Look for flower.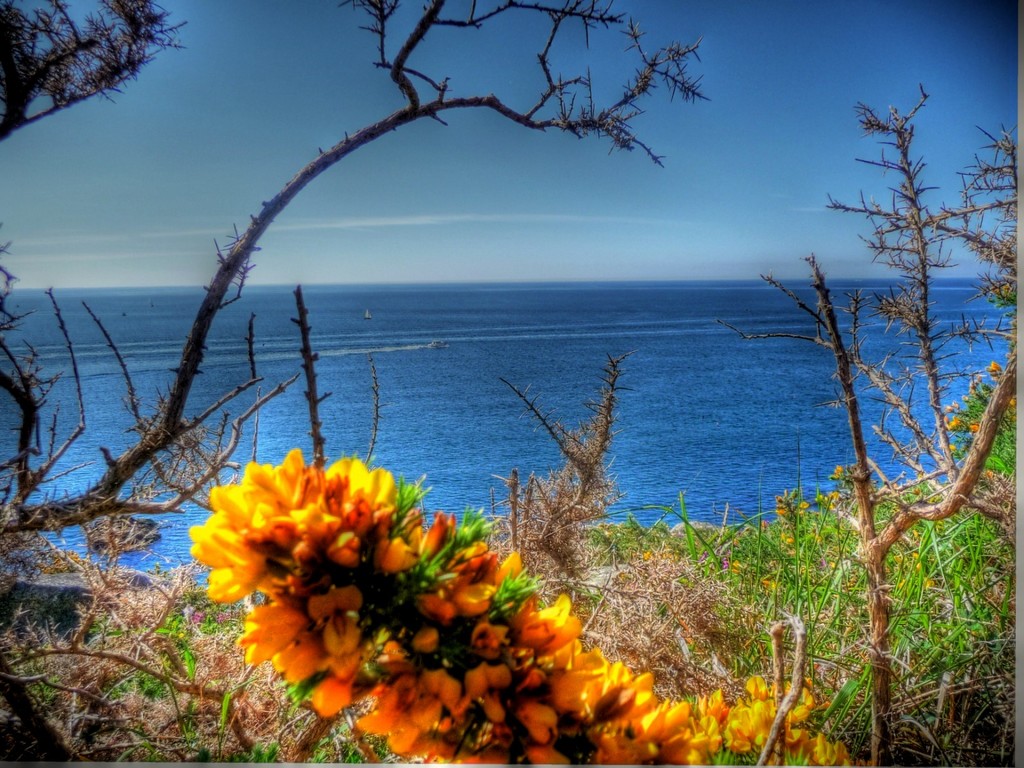
Found: [x1=186, y1=446, x2=858, y2=767].
